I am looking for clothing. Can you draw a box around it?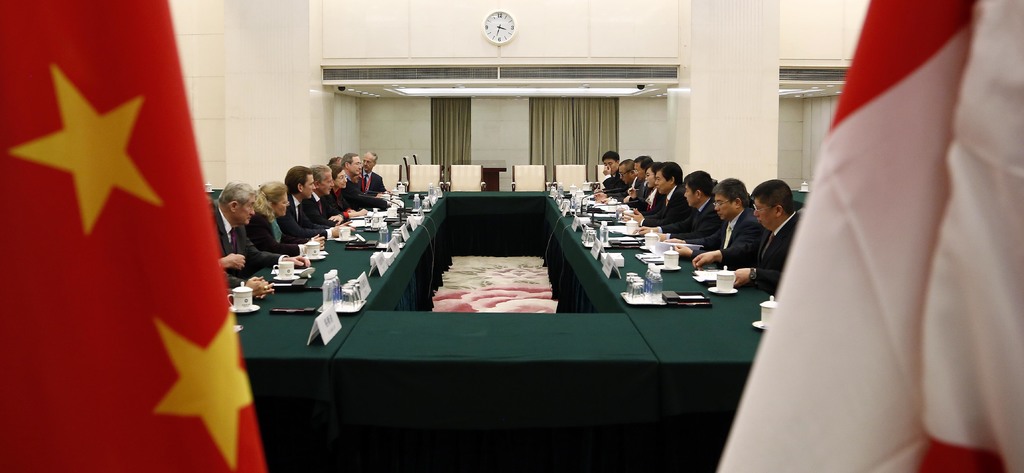
Sure, the bounding box is {"left": 638, "top": 182, "right": 652, "bottom": 213}.
